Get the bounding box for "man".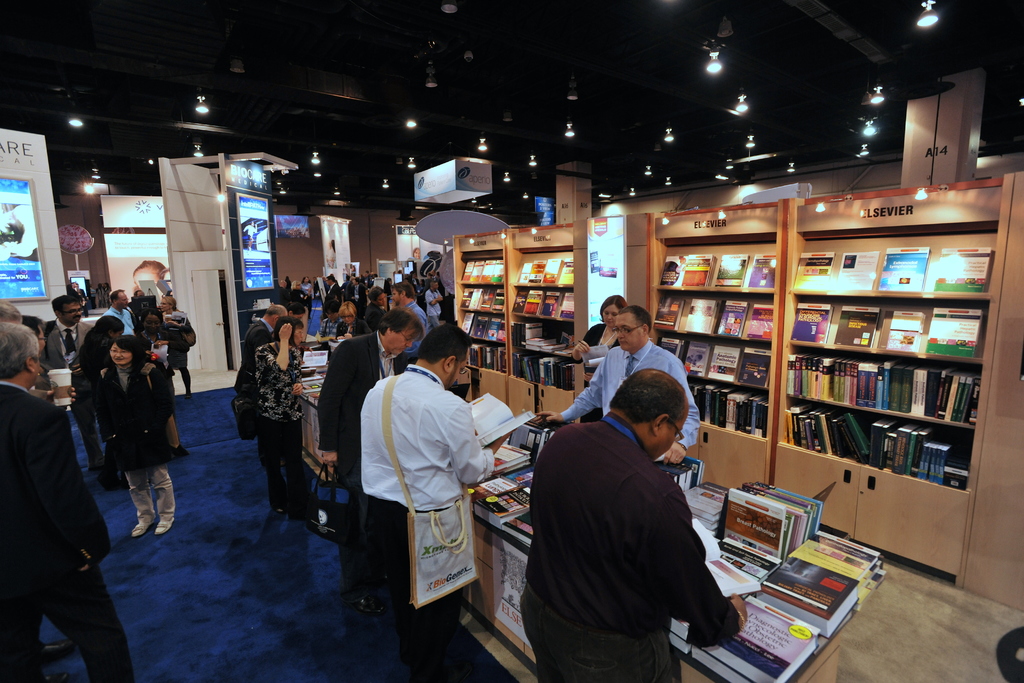
(x1=538, y1=309, x2=698, y2=462).
